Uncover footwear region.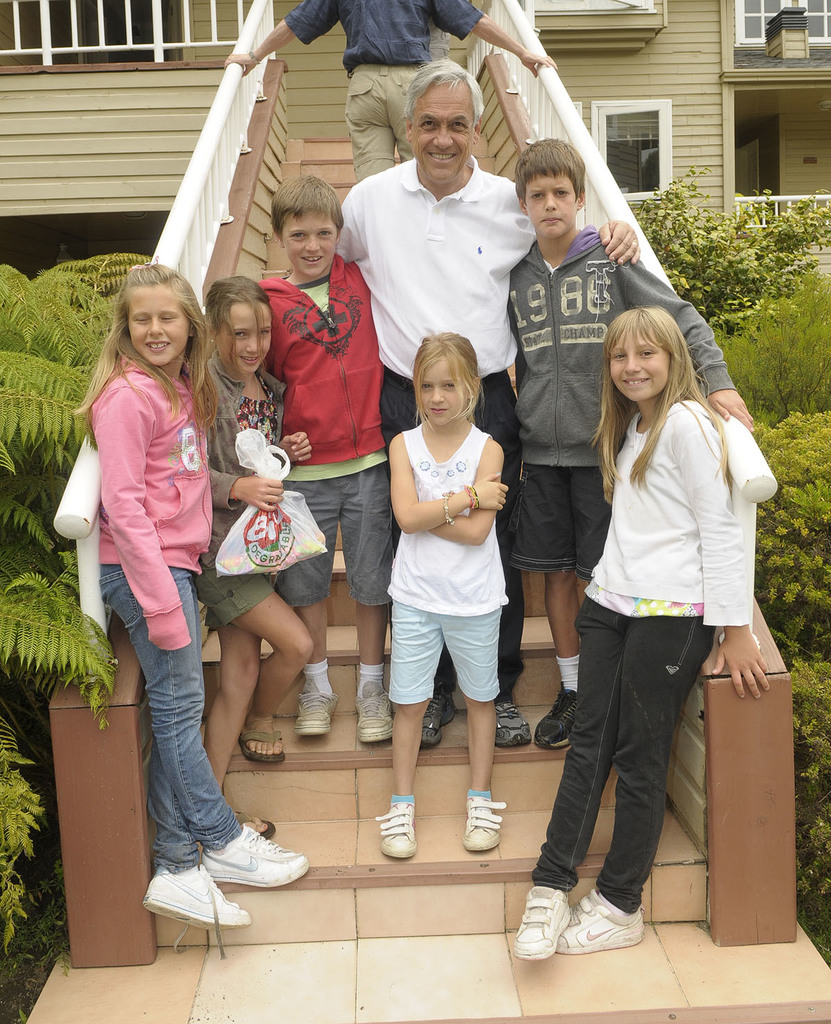
Uncovered: pyautogui.locateOnScreen(205, 825, 308, 888).
